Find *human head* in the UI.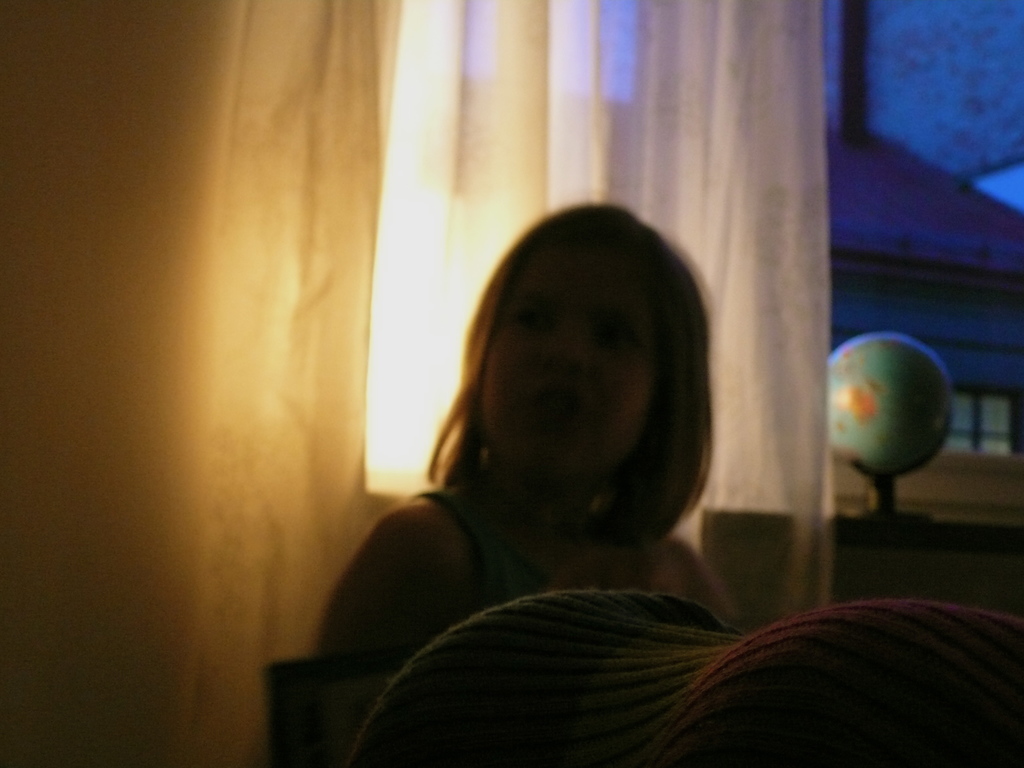
UI element at left=433, top=199, right=721, bottom=540.
